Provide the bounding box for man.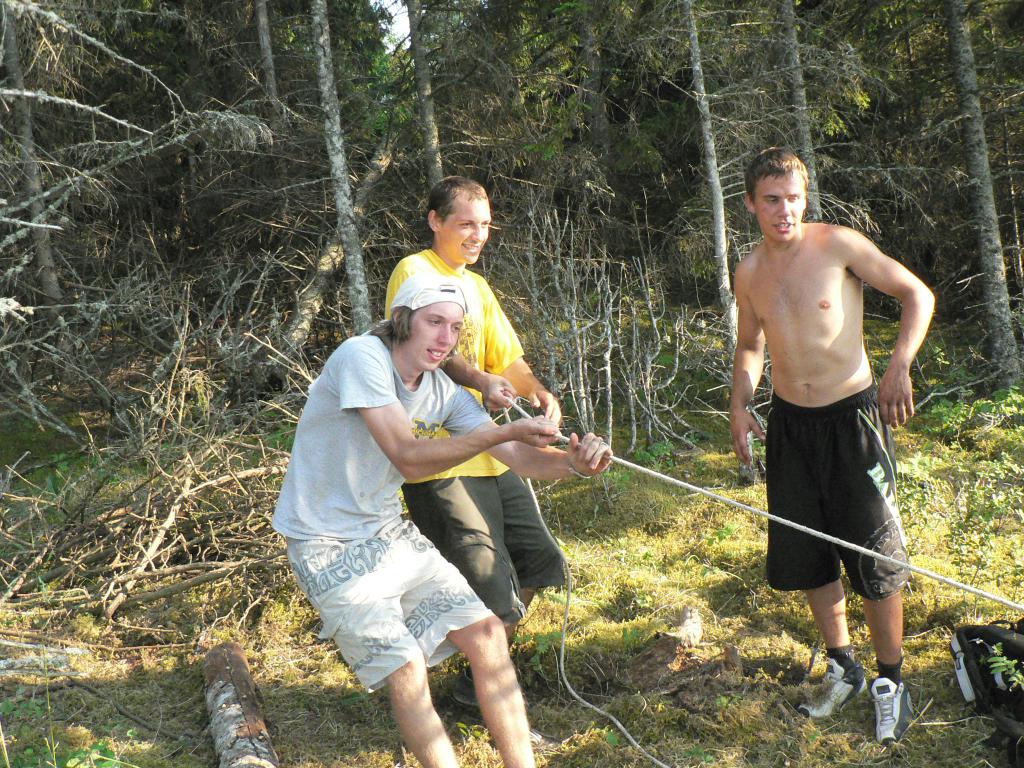
(x1=725, y1=142, x2=934, y2=712).
